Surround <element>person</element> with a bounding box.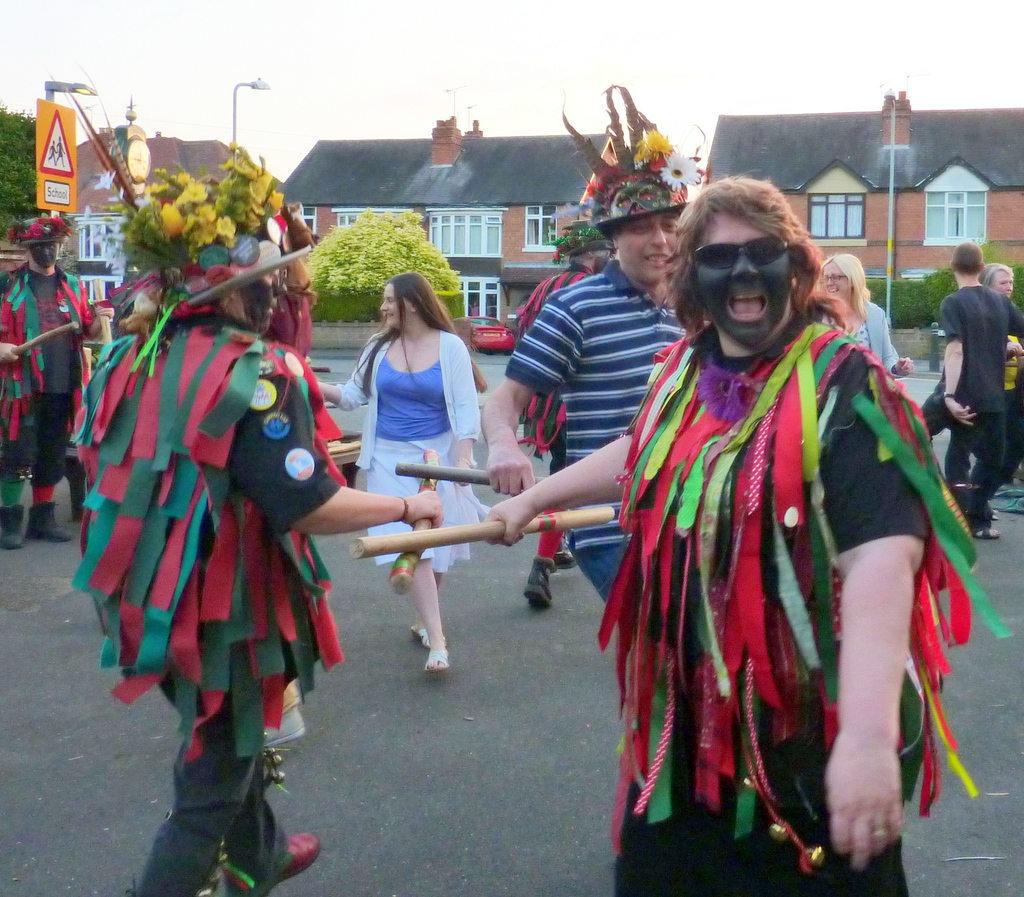
(left=0, top=217, right=111, bottom=553).
